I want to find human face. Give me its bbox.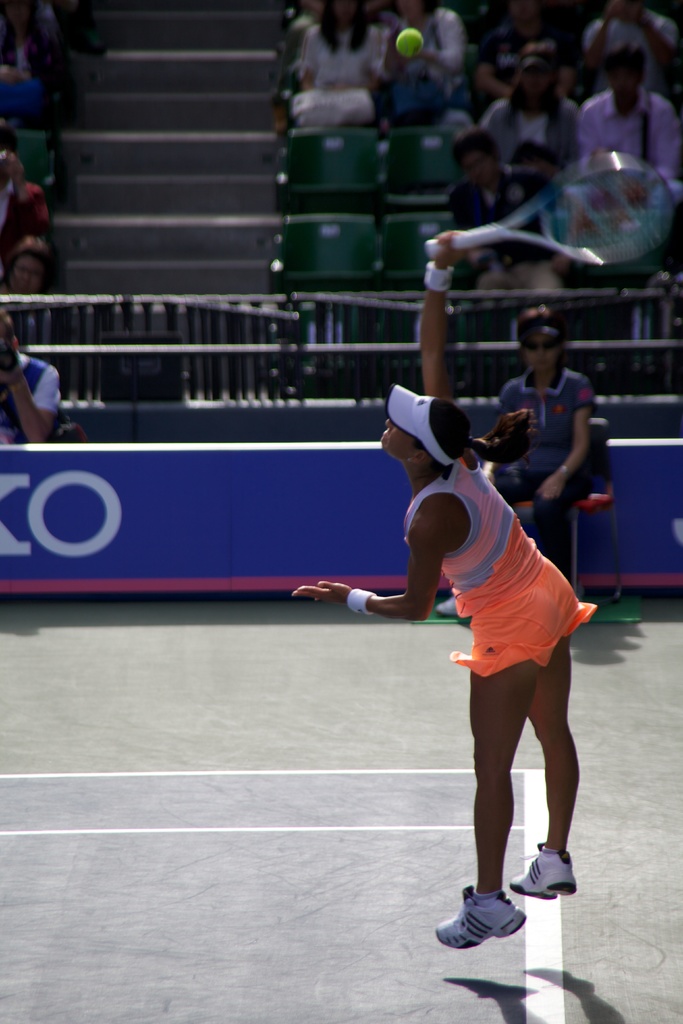
(x1=380, y1=419, x2=415, y2=463).
